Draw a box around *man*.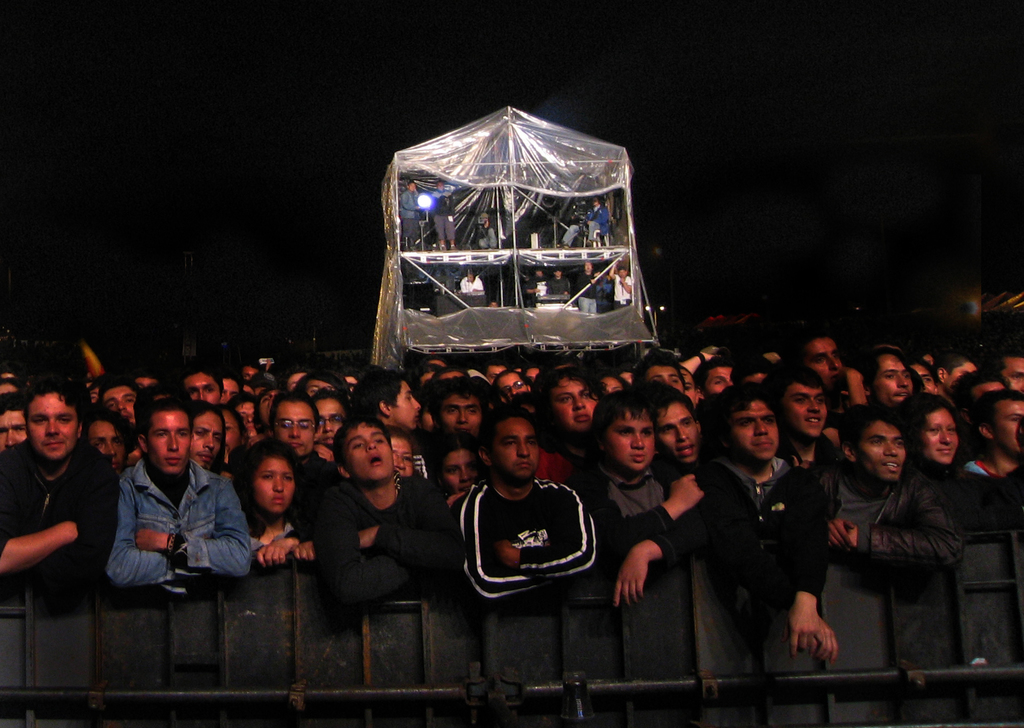
[left=819, top=414, right=976, bottom=622].
